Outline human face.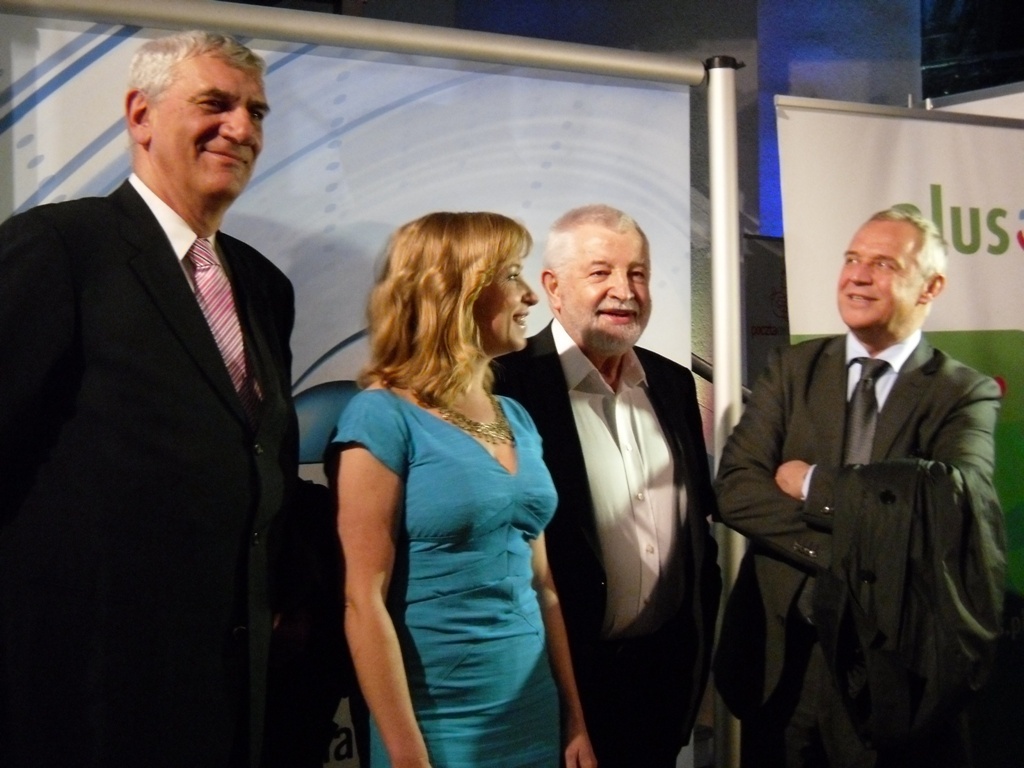
Outline: left=153, top=55, right=269, bottom=200.
